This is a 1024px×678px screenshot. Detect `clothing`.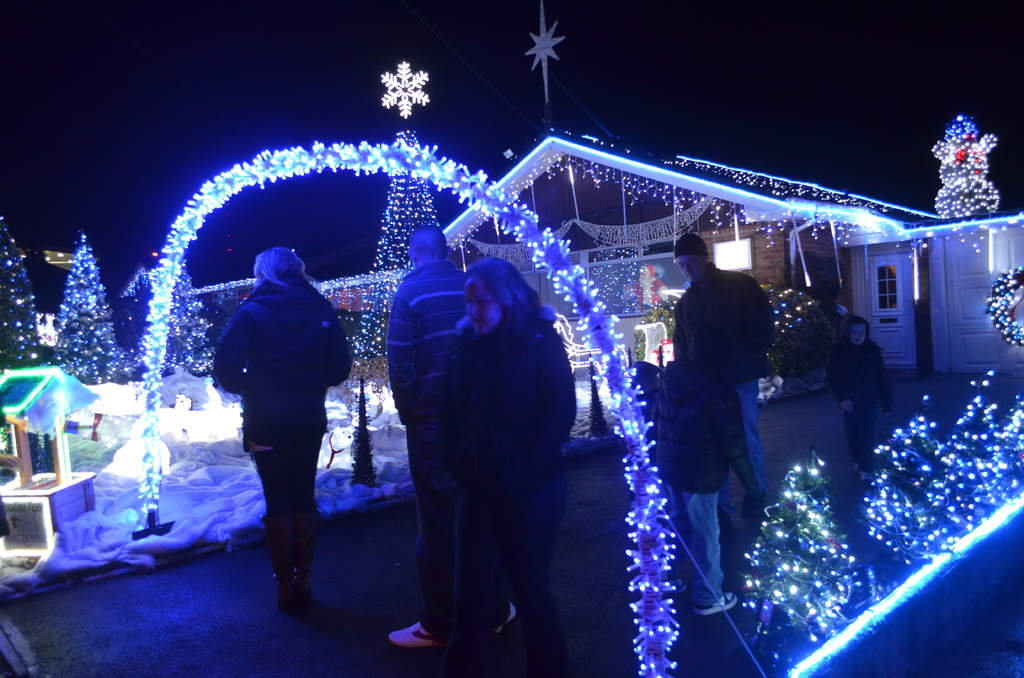
<box>209,277,356,576</box>.
